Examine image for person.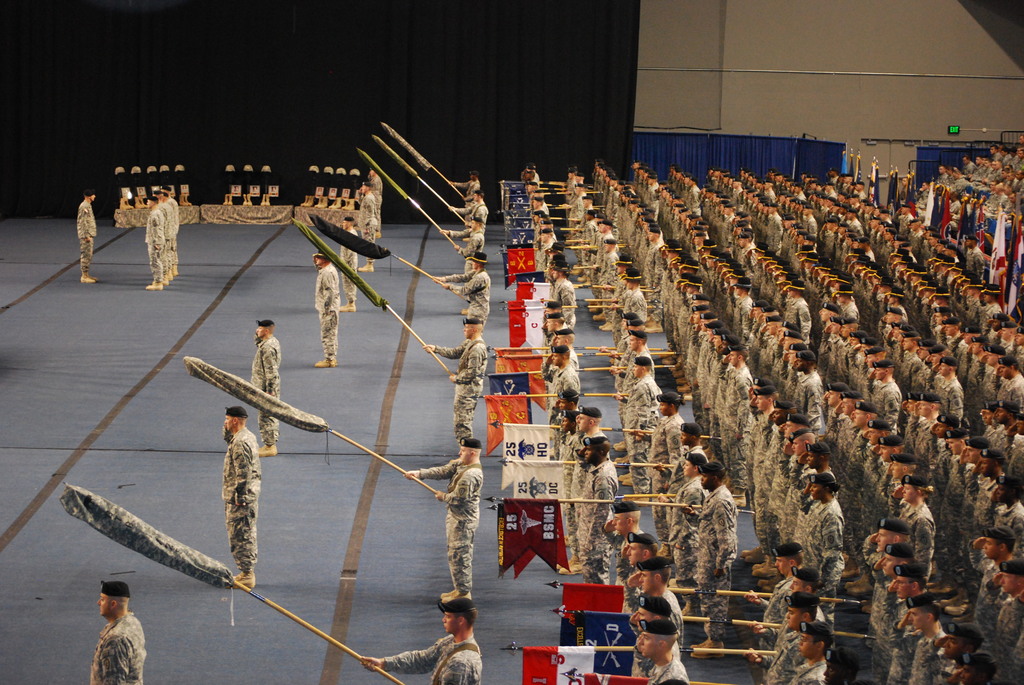
Examination result: [left=89, top=581, right=143, bottom=684].
